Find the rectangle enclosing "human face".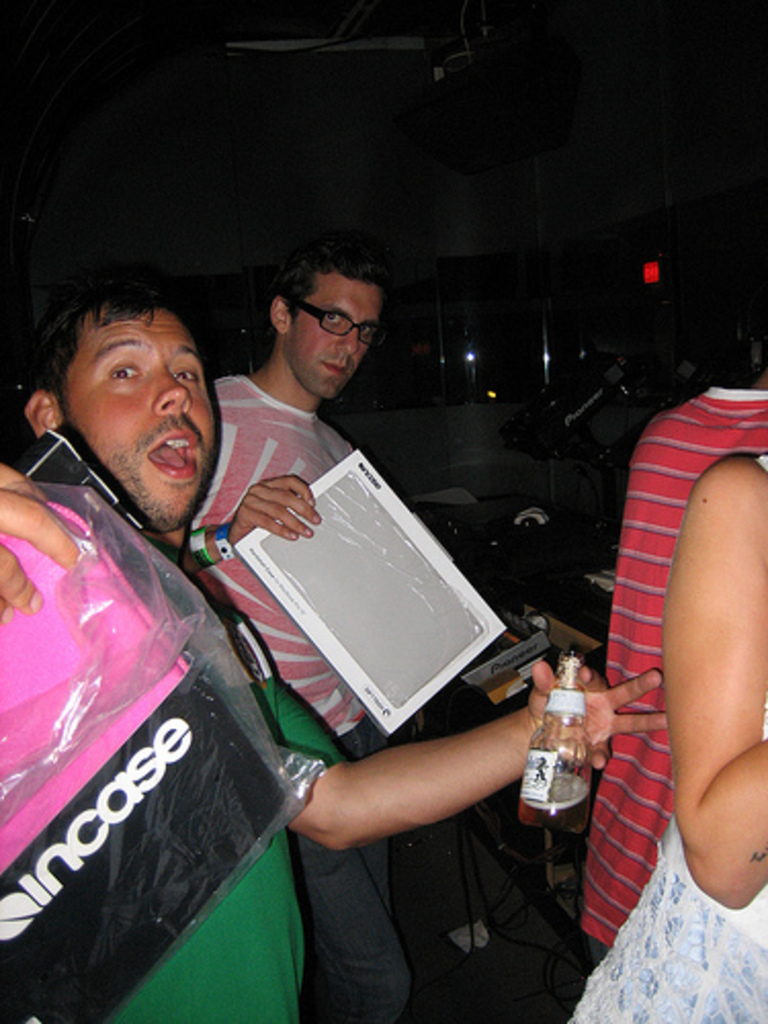
293/279/375/401.
